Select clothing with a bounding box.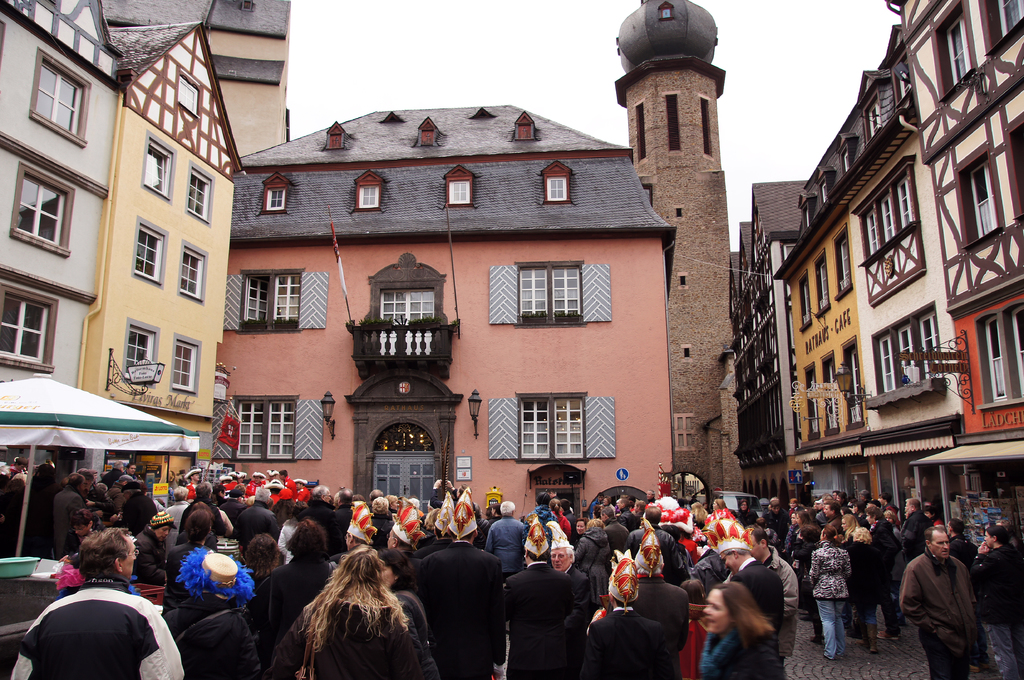
left=831, top=513, right=836, bottom=529.
